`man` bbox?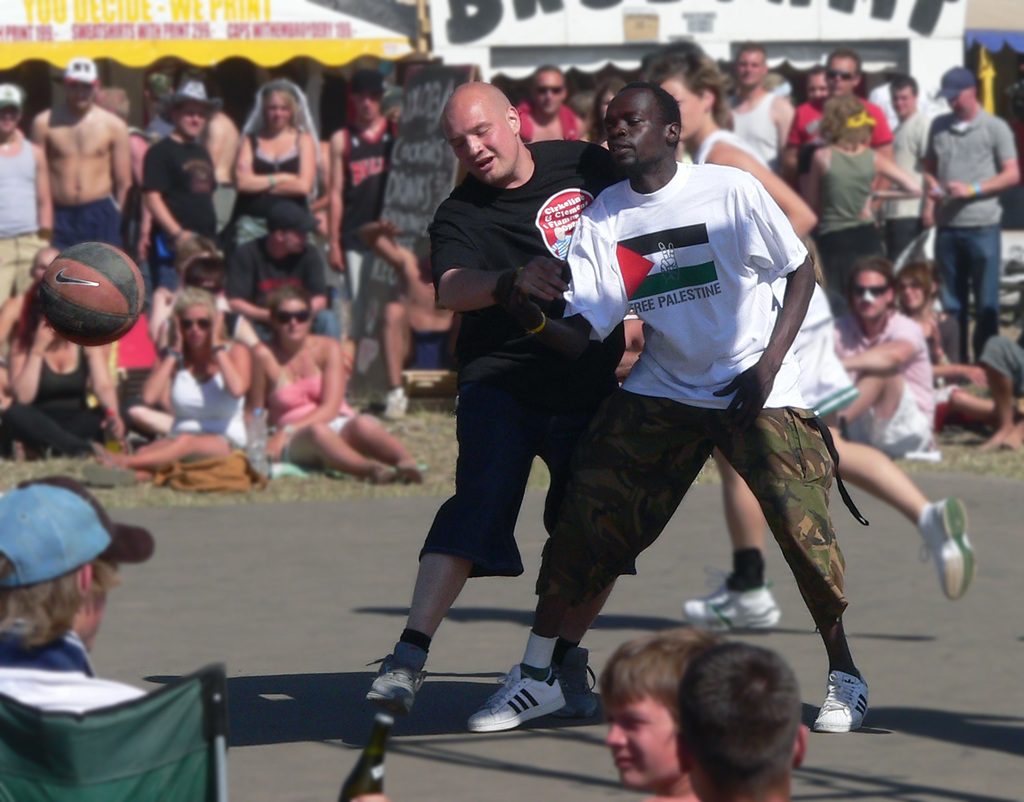
detection(0, 471, 159, 699)
